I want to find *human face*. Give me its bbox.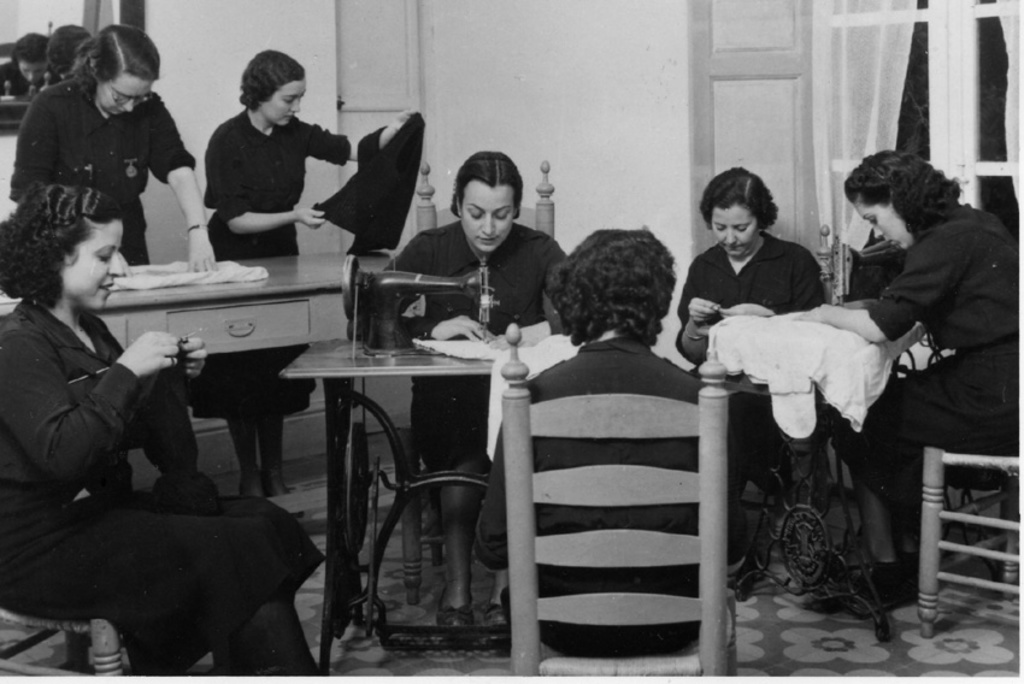
left=260, top=81, right=307, bottom=125.
